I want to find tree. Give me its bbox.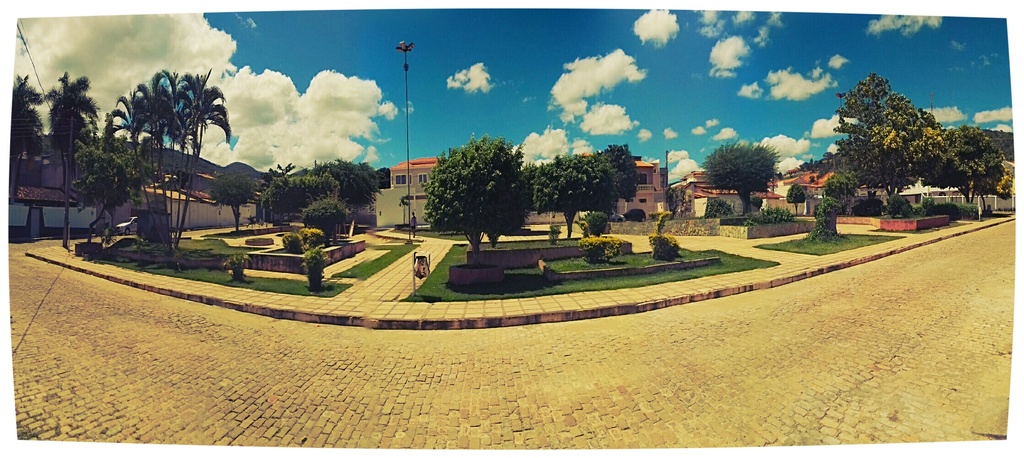
bbox=[785, 182, 812, 216].
